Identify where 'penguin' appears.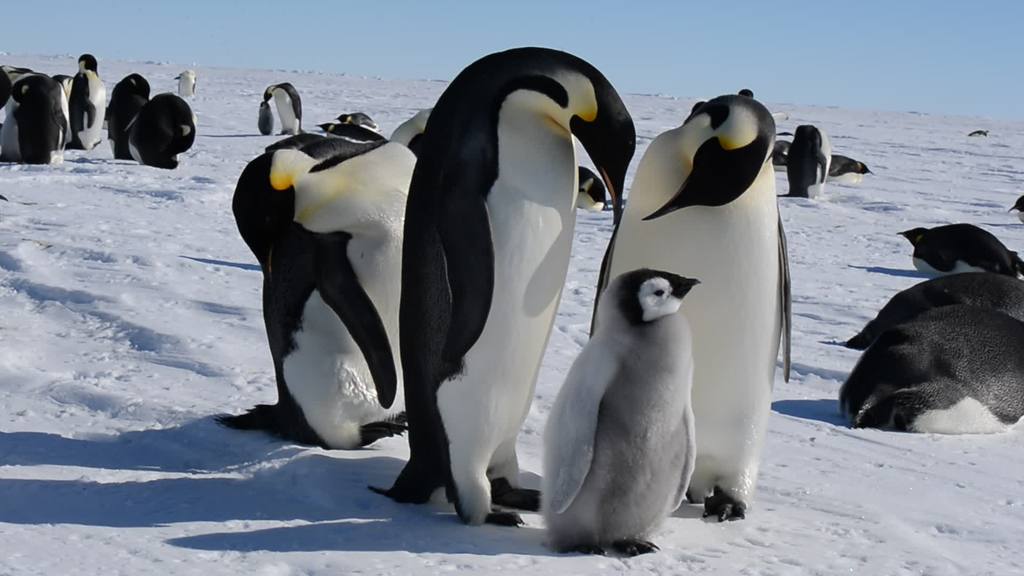
Appears at [824, 298, 1023, 449].
